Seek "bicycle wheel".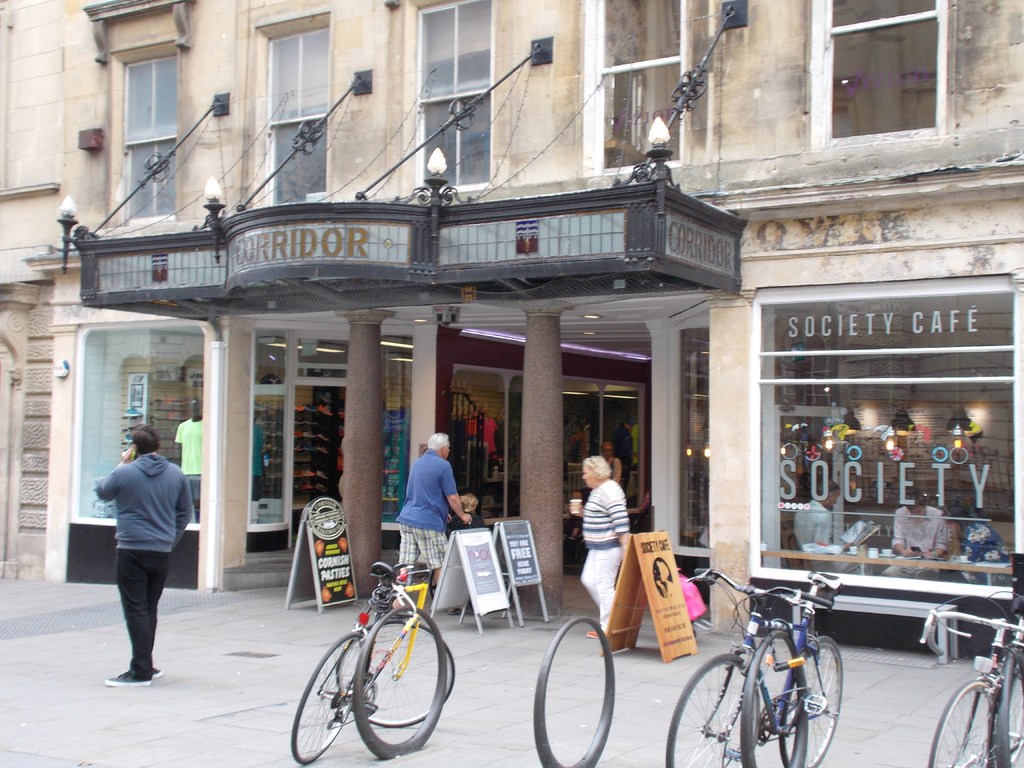
x1=337, y1=620, x2=456, y2=726.
